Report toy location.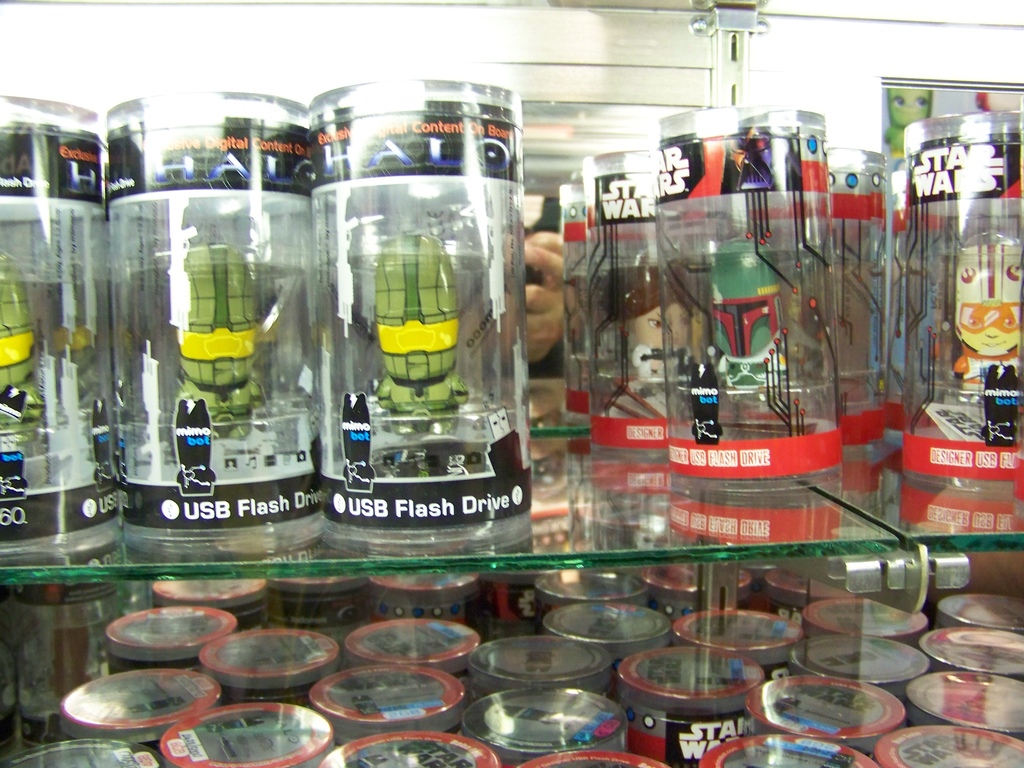
Report: (left=702, top=230, right=800, bottom=398).
